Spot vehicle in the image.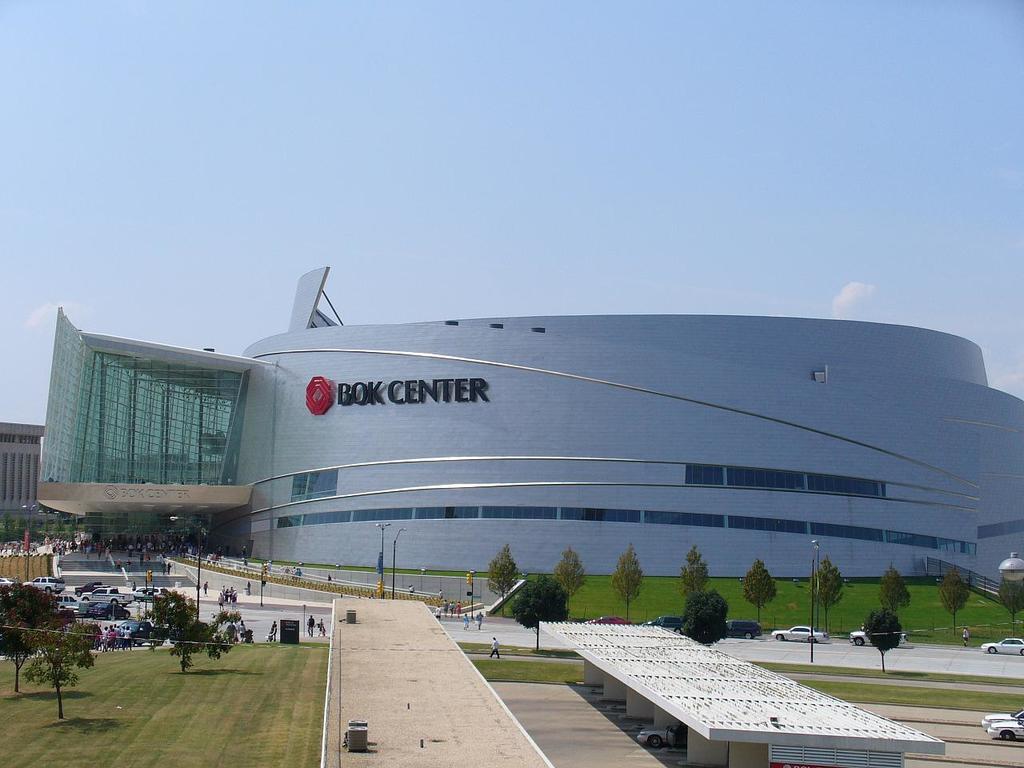
vehicle found at pyautogui.locateOnScreen(643, 613, 689, 631).
